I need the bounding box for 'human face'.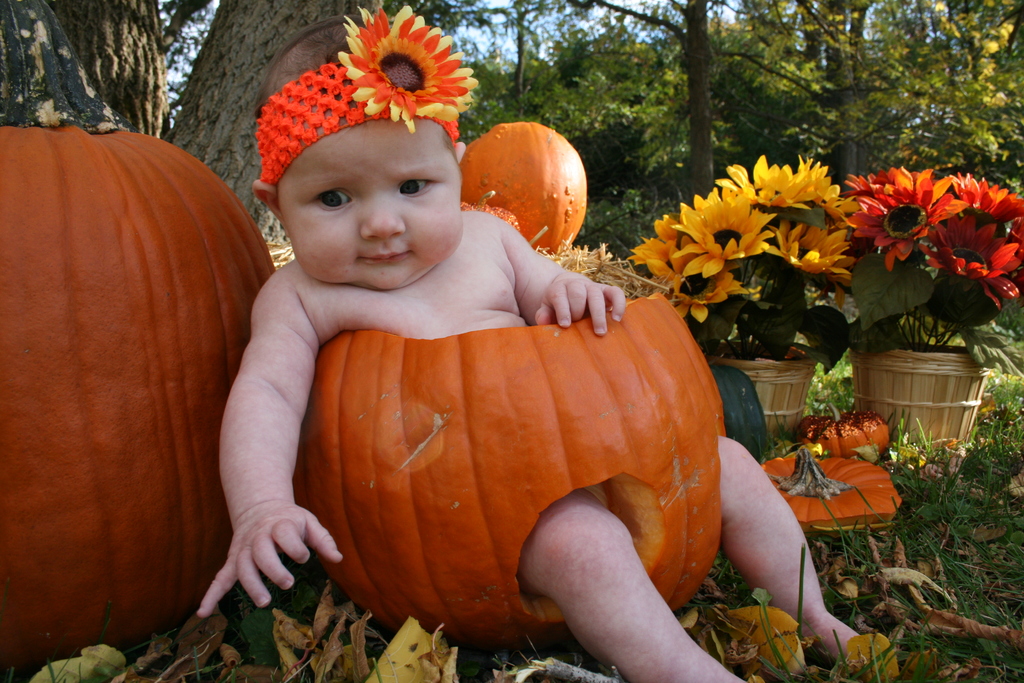
Here it is: (277, 119, 463, 289).
